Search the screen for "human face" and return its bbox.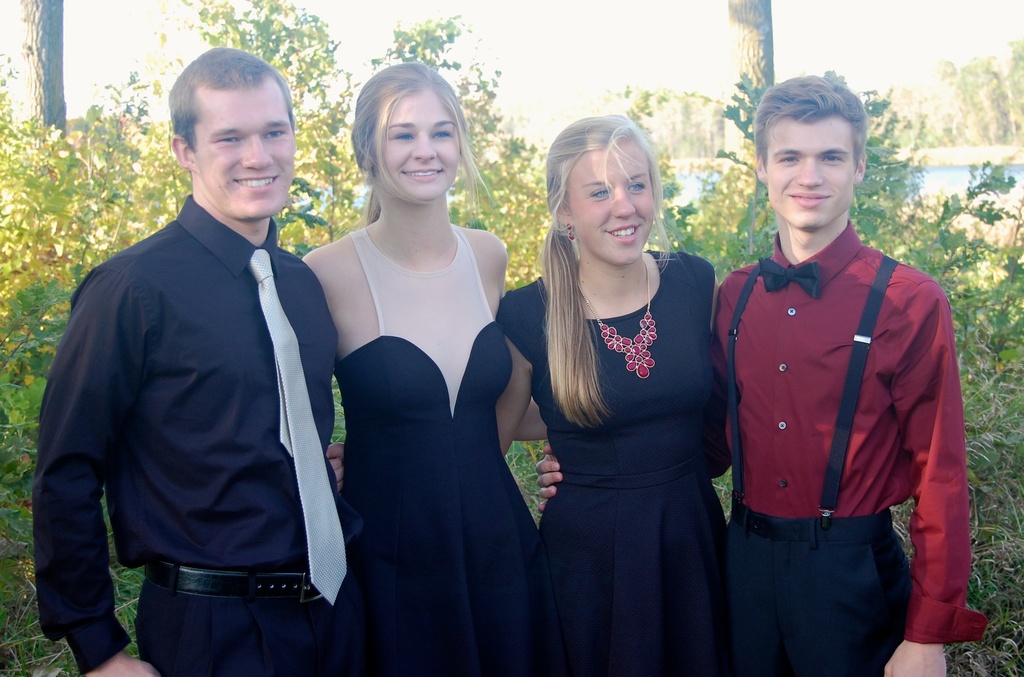
Found: [left=767, top=122, right=854, bottom=231].
